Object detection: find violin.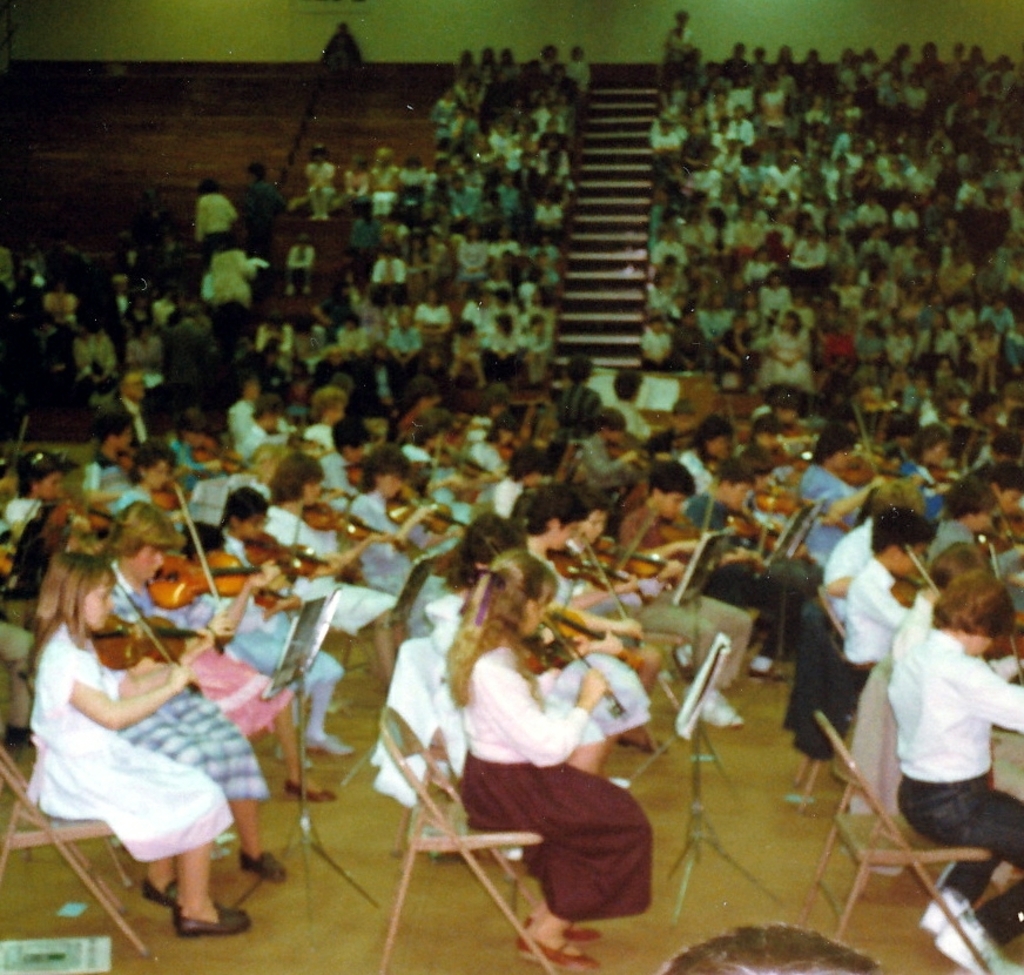
721, 496, 795, 567.
